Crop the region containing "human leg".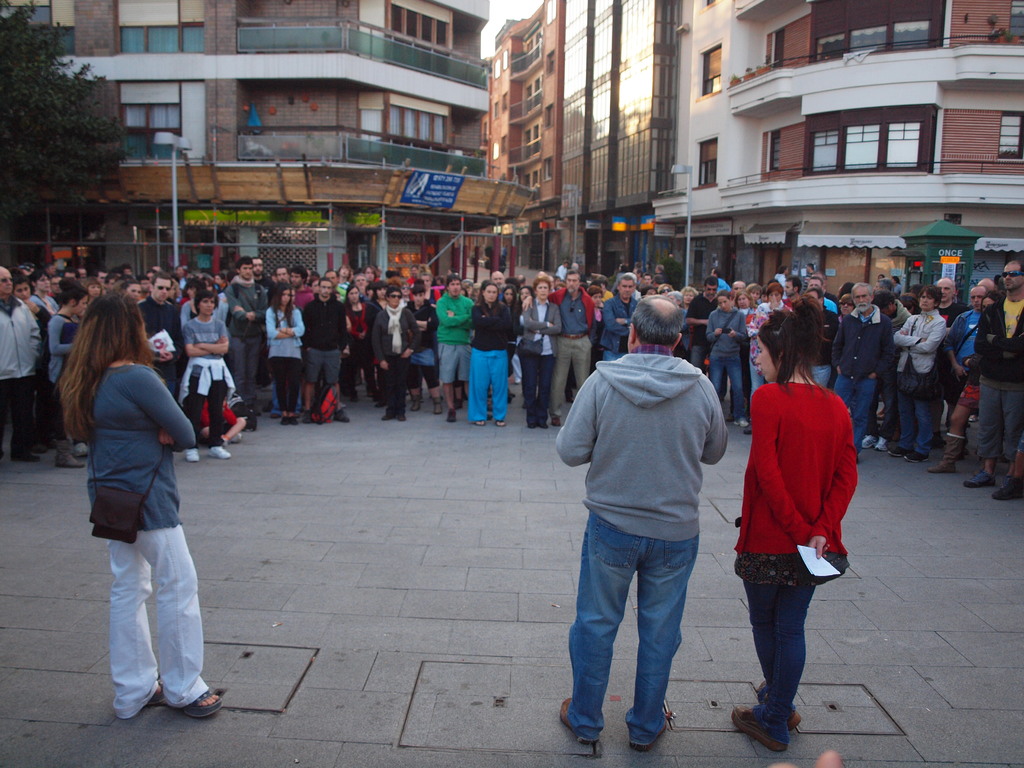
Crop region: <bbox>969, 375, 1022, 494</bbox>.
